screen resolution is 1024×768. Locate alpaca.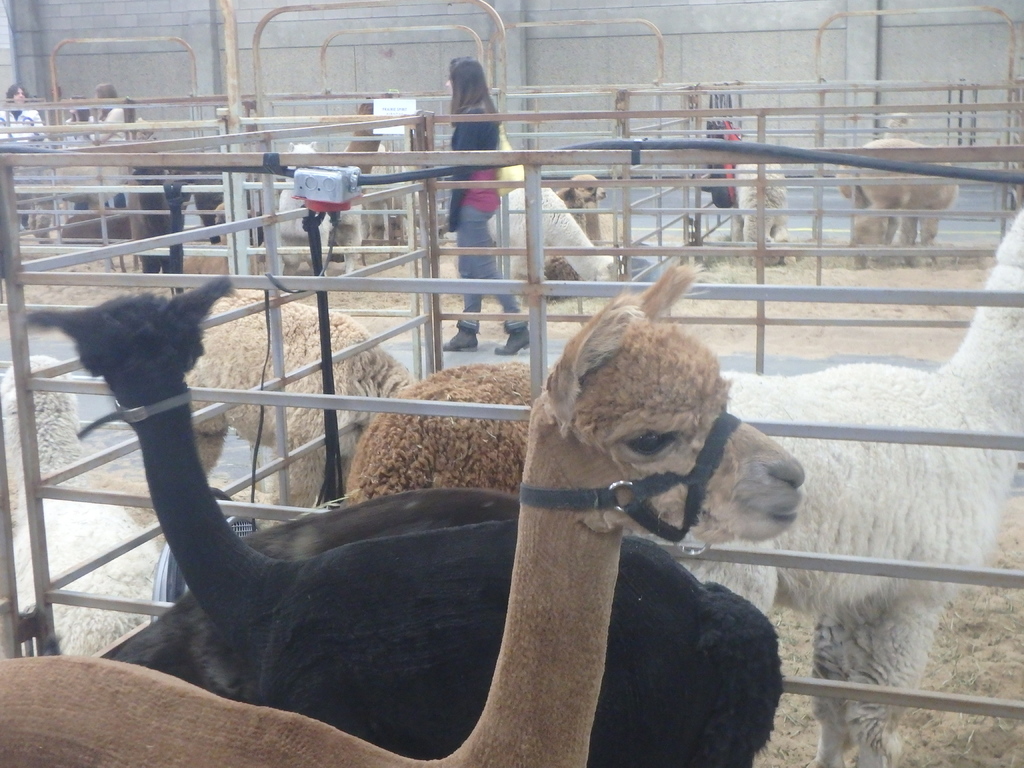
x1=284, y1=140, x2=317, y2=150.
